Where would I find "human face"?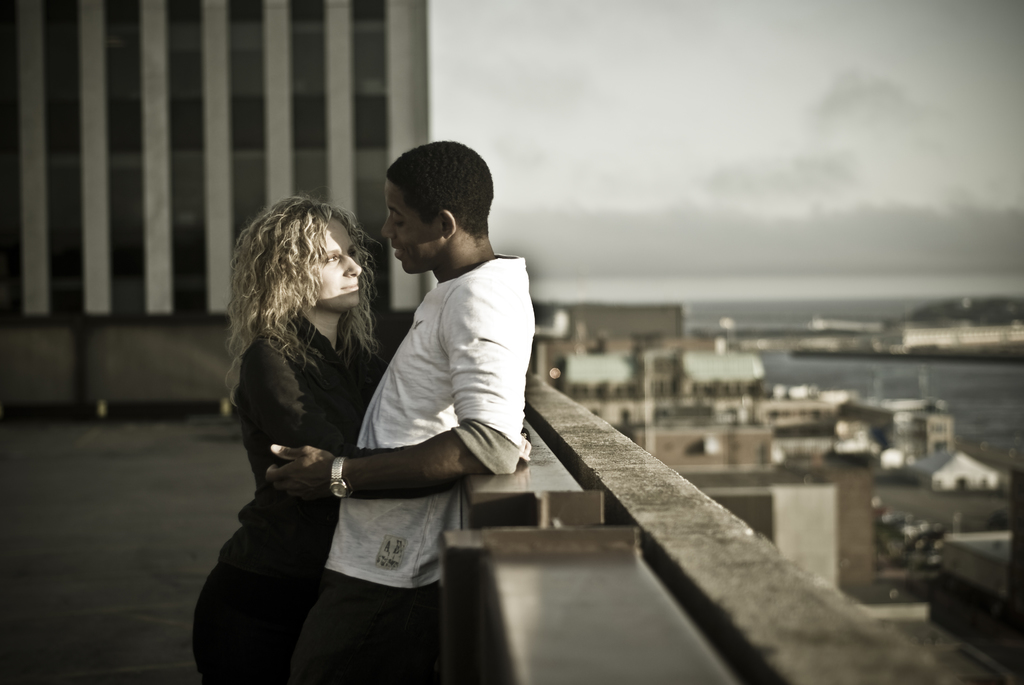
At detection(310, 217, 363, 308).
